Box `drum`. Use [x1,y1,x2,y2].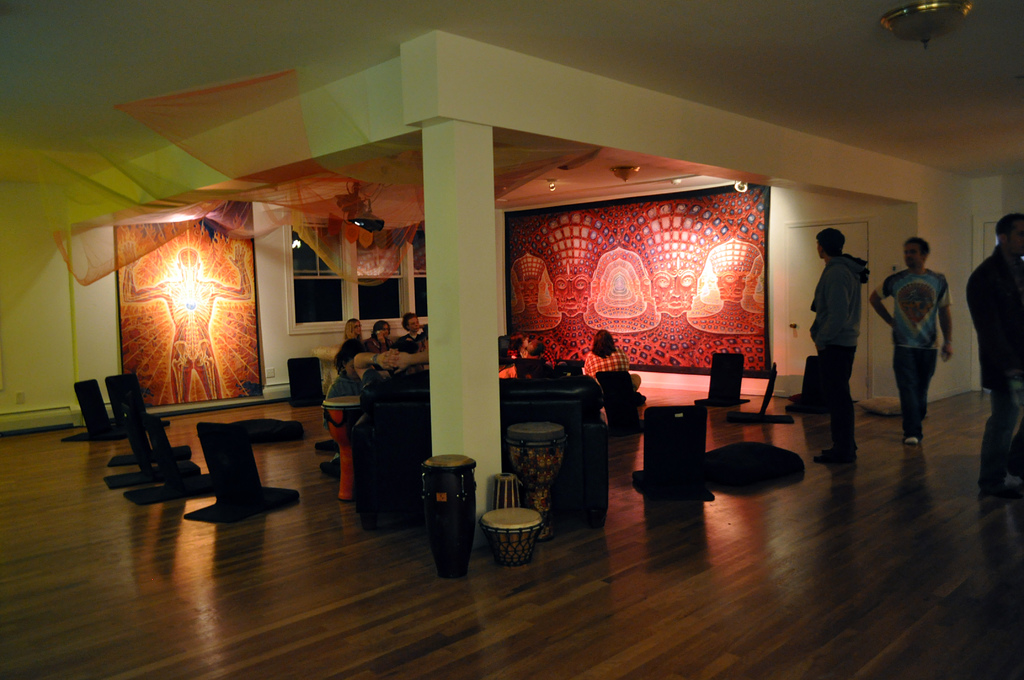
[480,508,544,568].
